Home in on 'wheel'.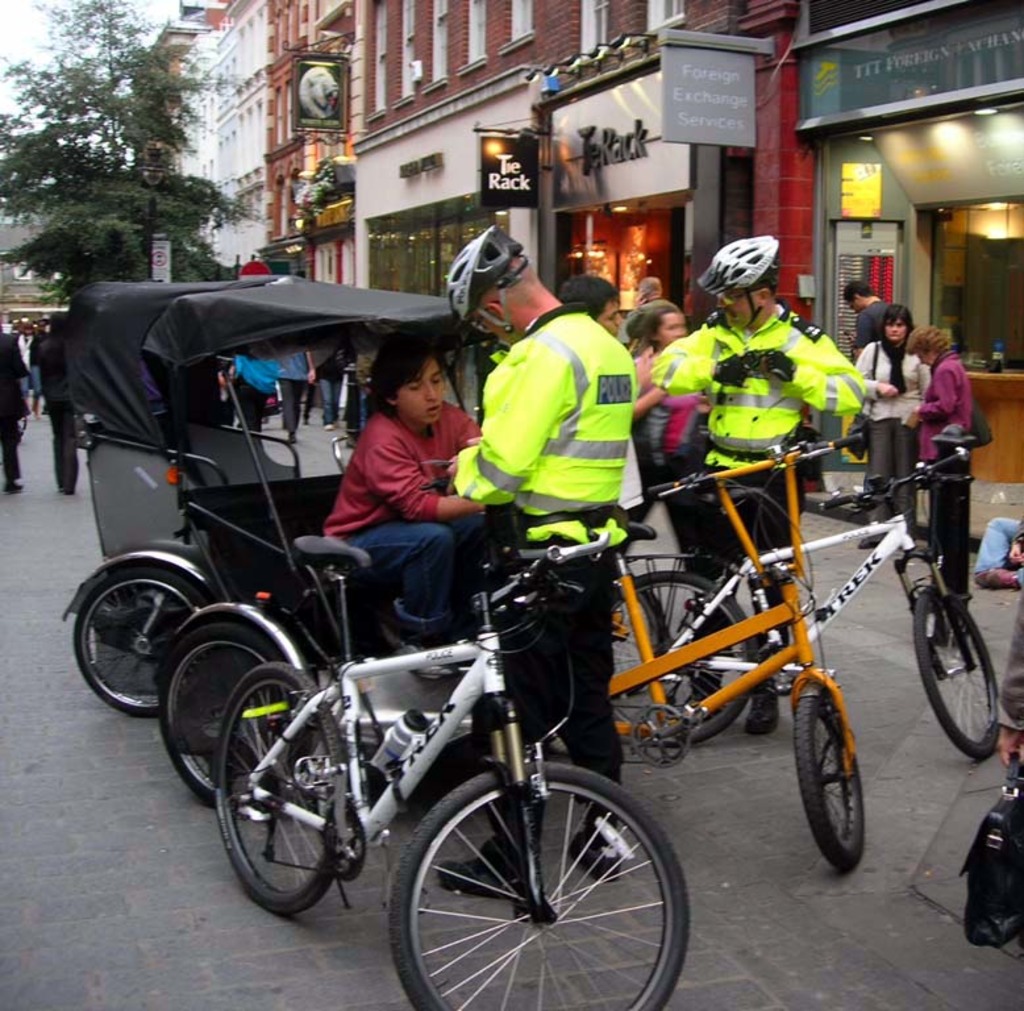
Homed in at crop(72, 567, 220, 721).
